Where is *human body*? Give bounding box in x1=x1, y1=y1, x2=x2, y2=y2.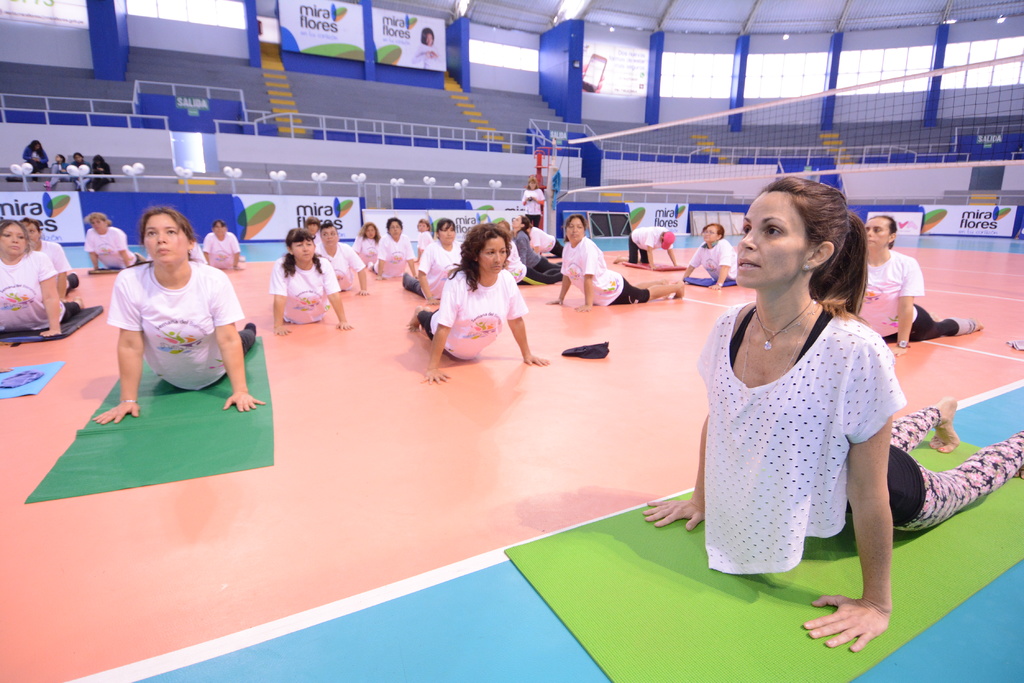
x1=86, y1=205, x2=255, y2=435.
